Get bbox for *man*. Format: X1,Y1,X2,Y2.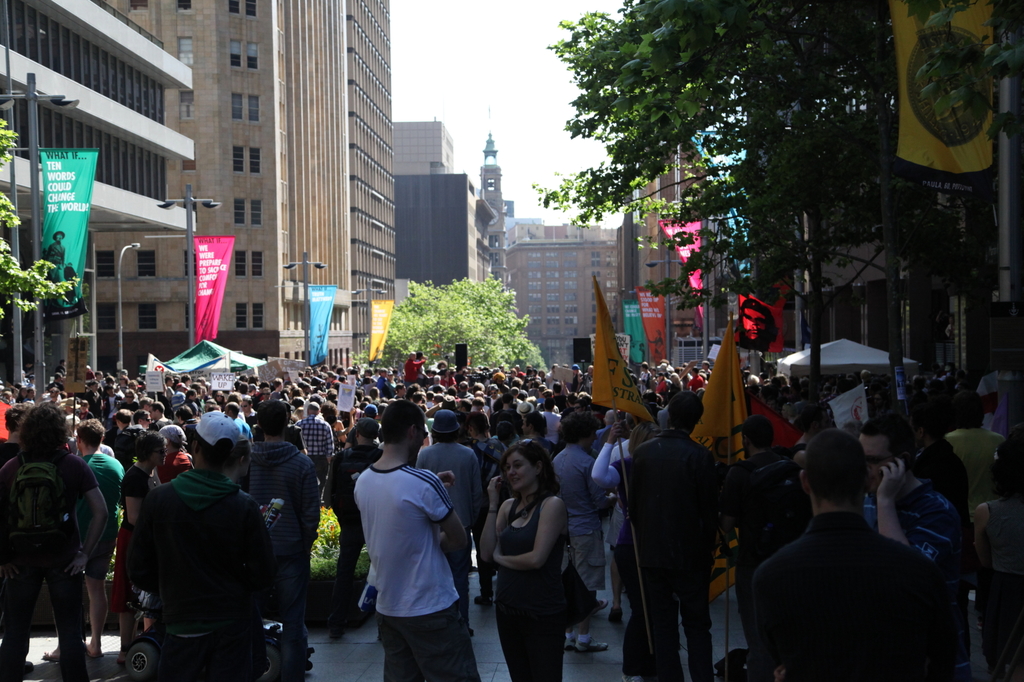
550,410,616,655.
